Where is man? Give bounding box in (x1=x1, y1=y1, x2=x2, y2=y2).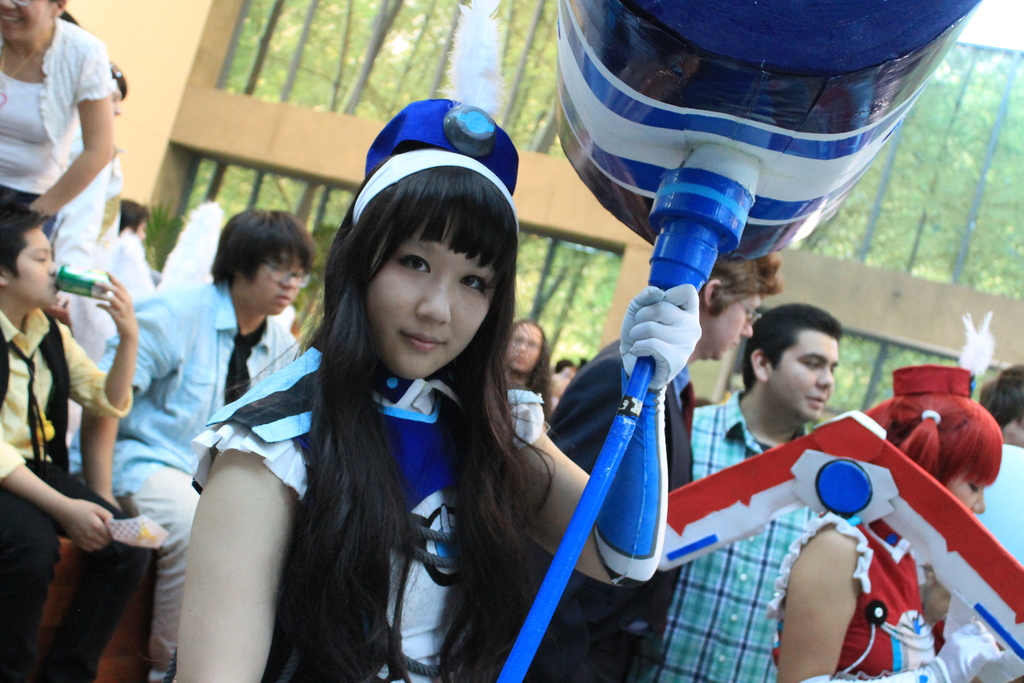
(x1=545, y1=256, x2=781, y2=682).
